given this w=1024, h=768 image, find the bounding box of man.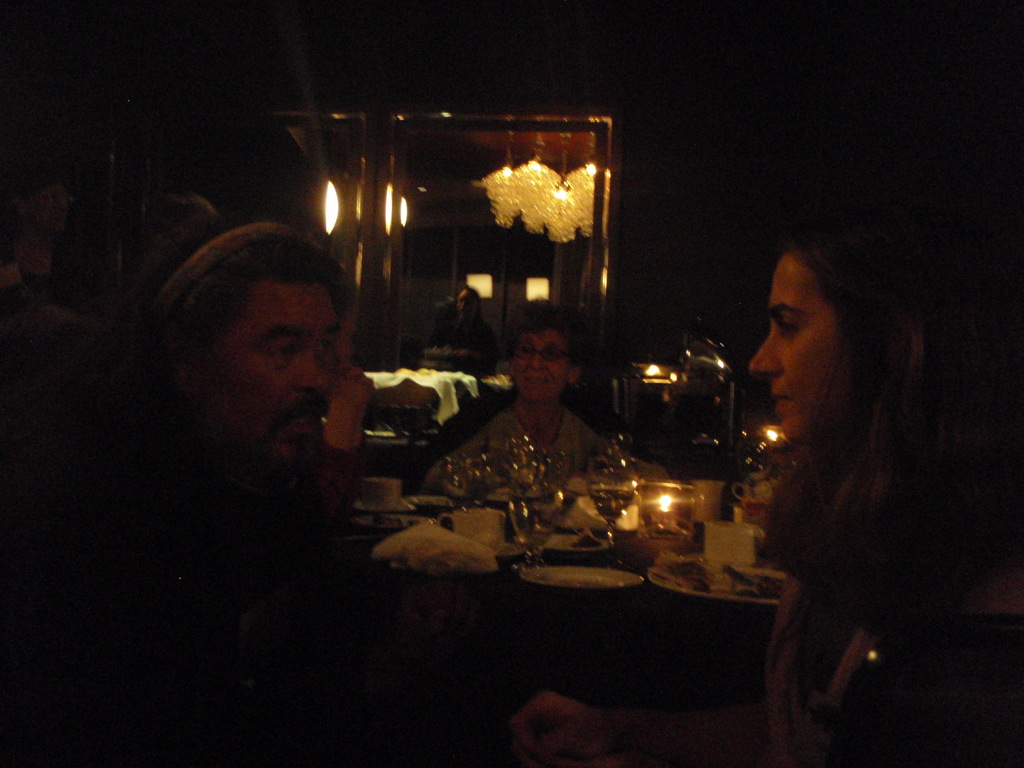
locate(53, 209, 438, 661).
